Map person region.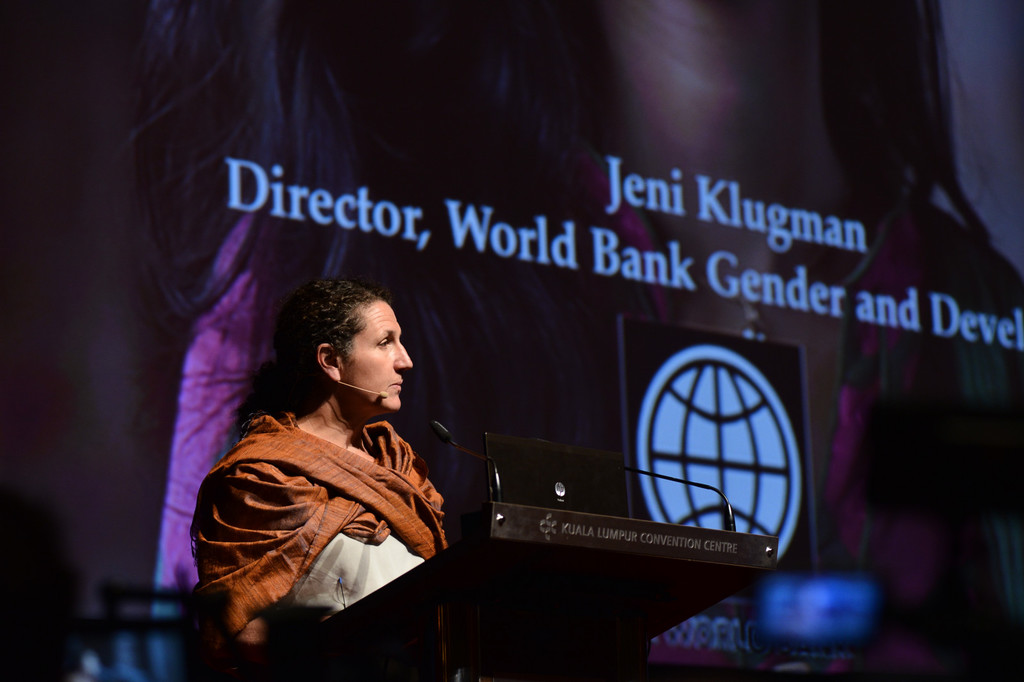
Mapped to {"left": 212, "top": 260, "right": 472, "bottom": 654}.
